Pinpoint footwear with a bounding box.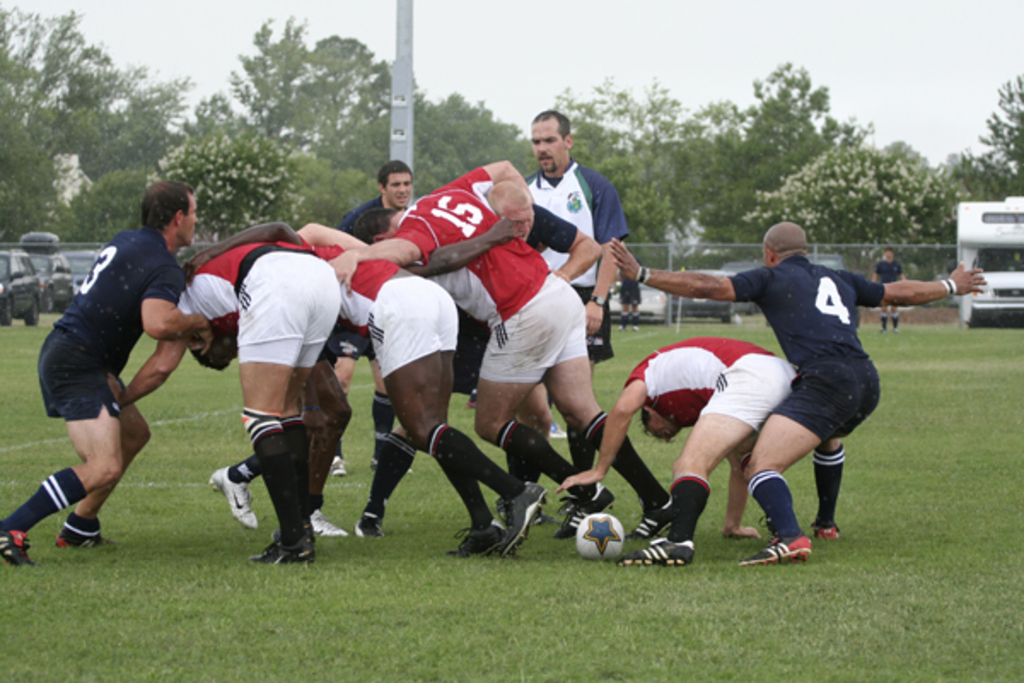
454, 514, 507, 558.
